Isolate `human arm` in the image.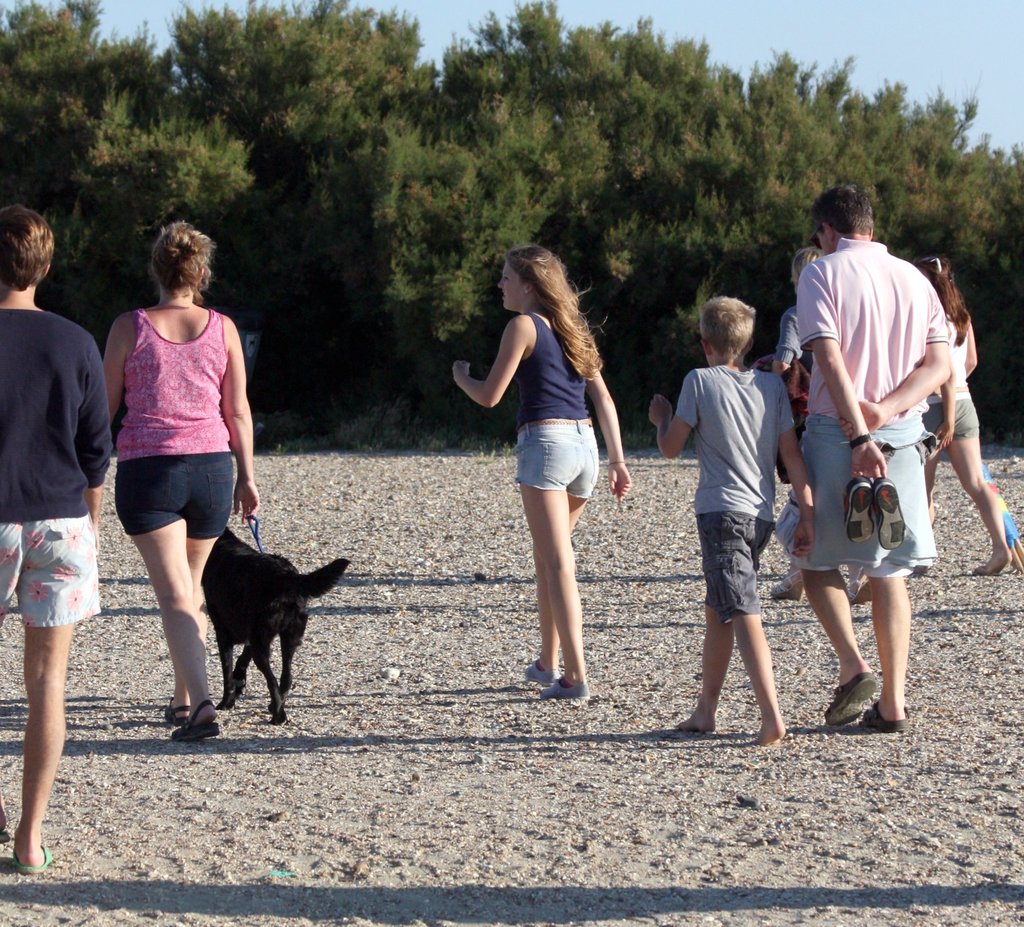
Isolated region: 585 360 637 497.
